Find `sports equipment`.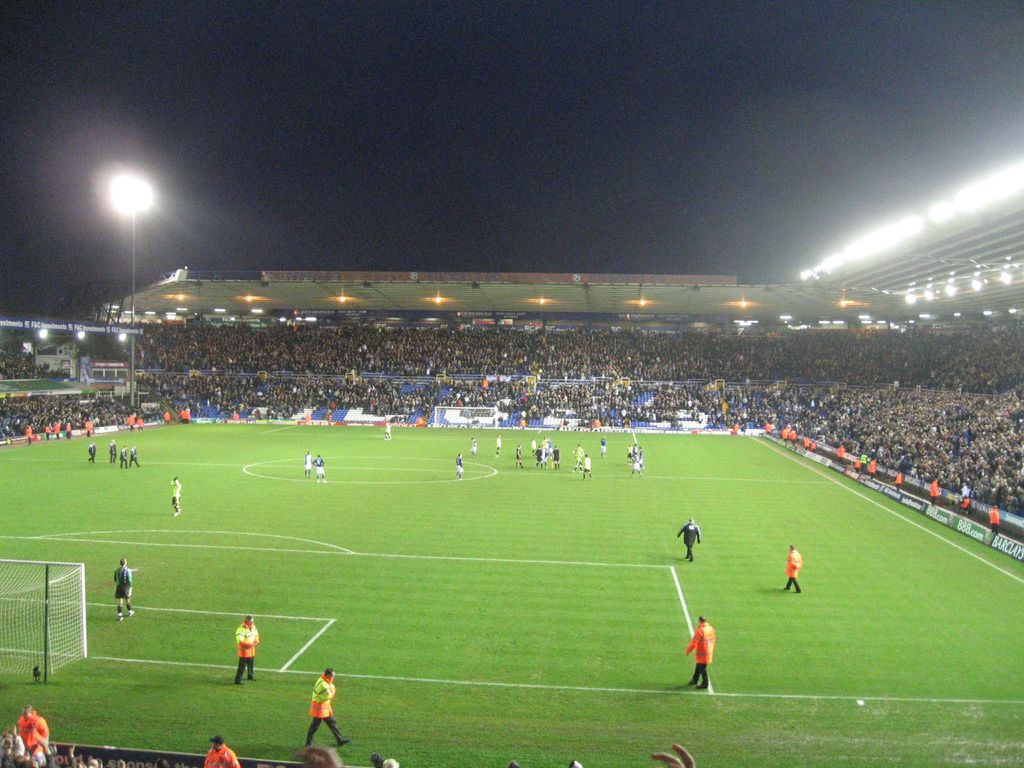
(434, 408, 496, 426).
